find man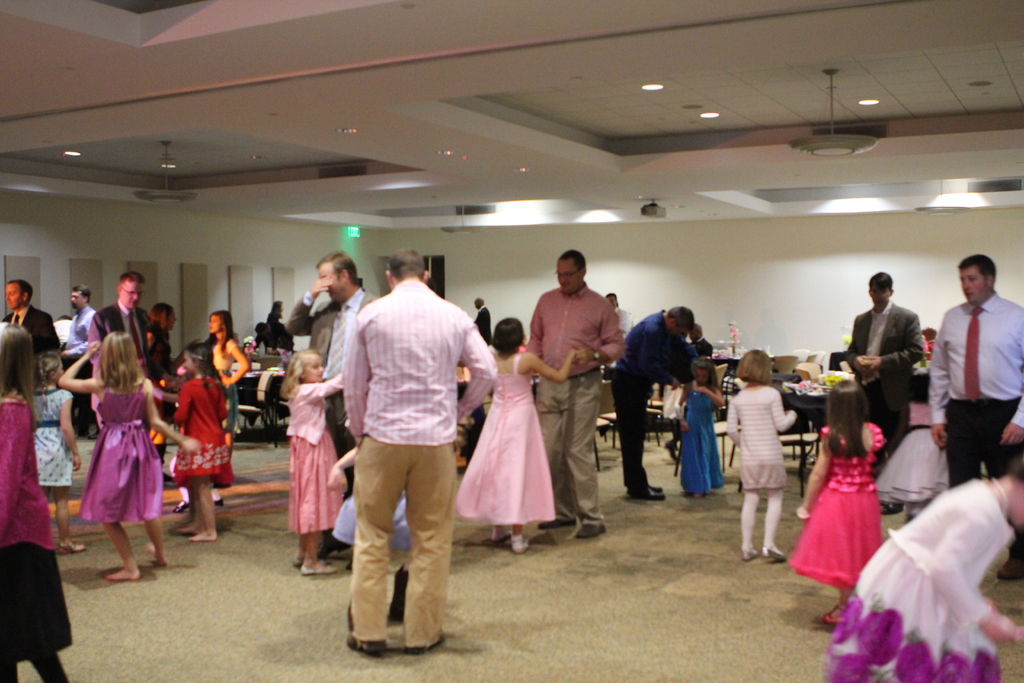
{"left": 47, "top": 285, "right": 108, "bottom": 438}
